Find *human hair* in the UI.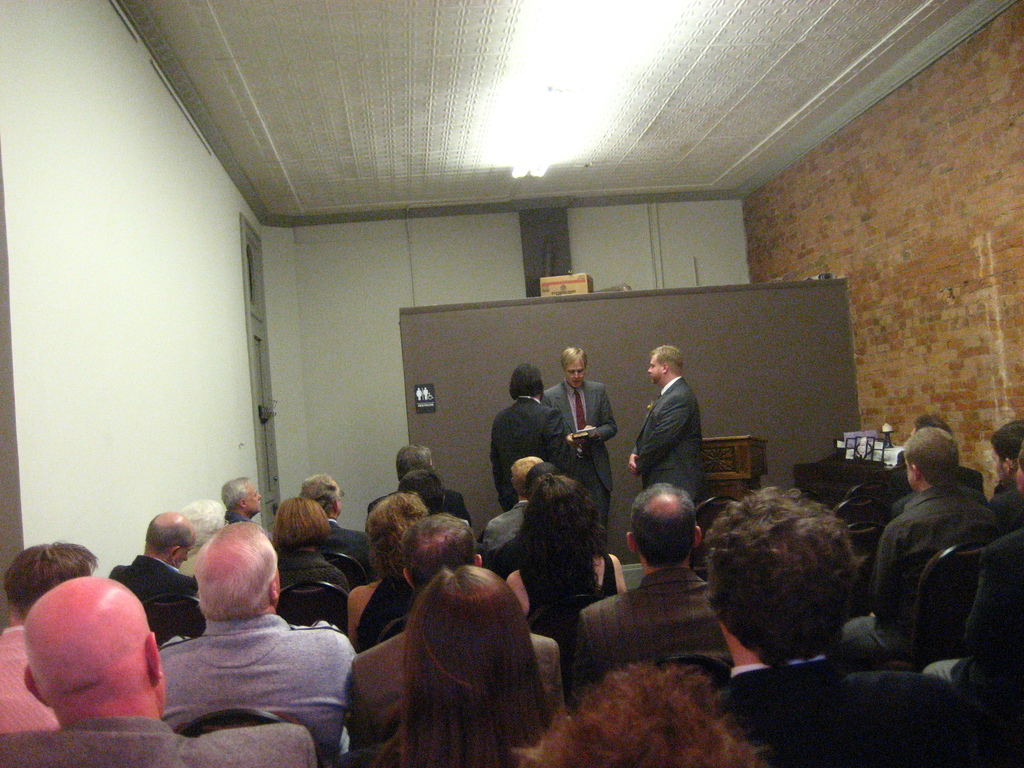
UI element at {"x1": 1019, "y1": 441, "x2": 1023, "y2": 472}.
